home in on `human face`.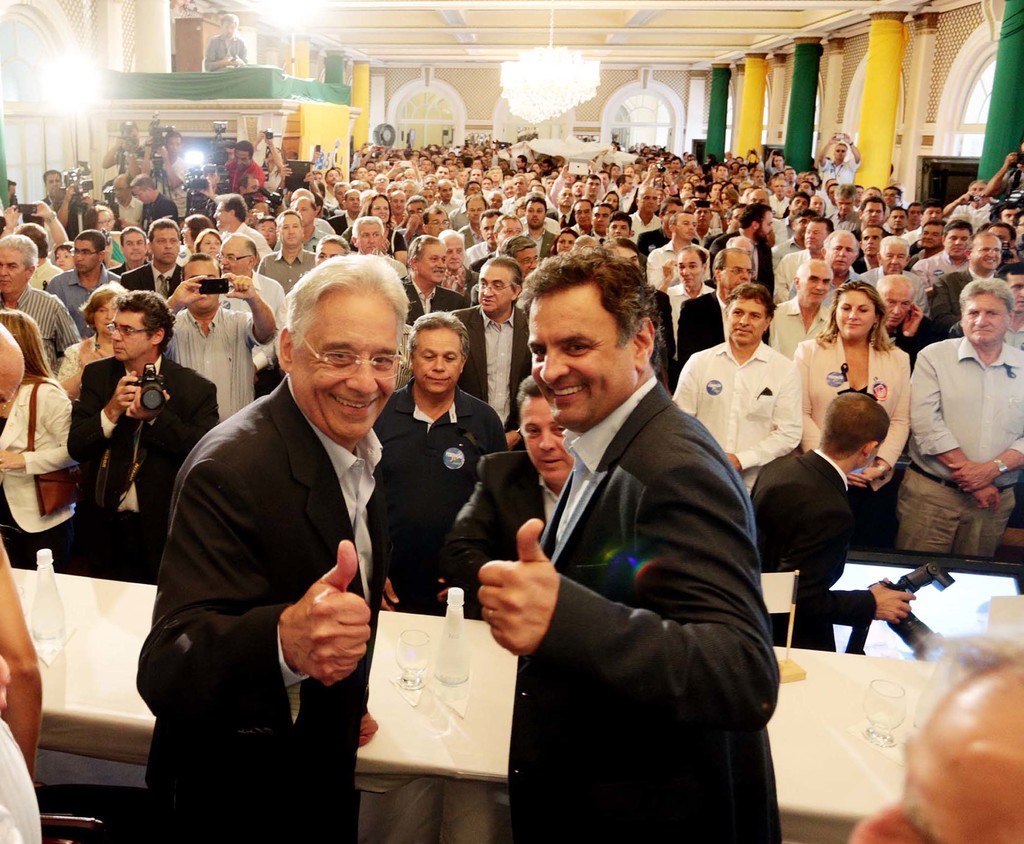
Homed in at l=479, t=265, r=512, b=313.
